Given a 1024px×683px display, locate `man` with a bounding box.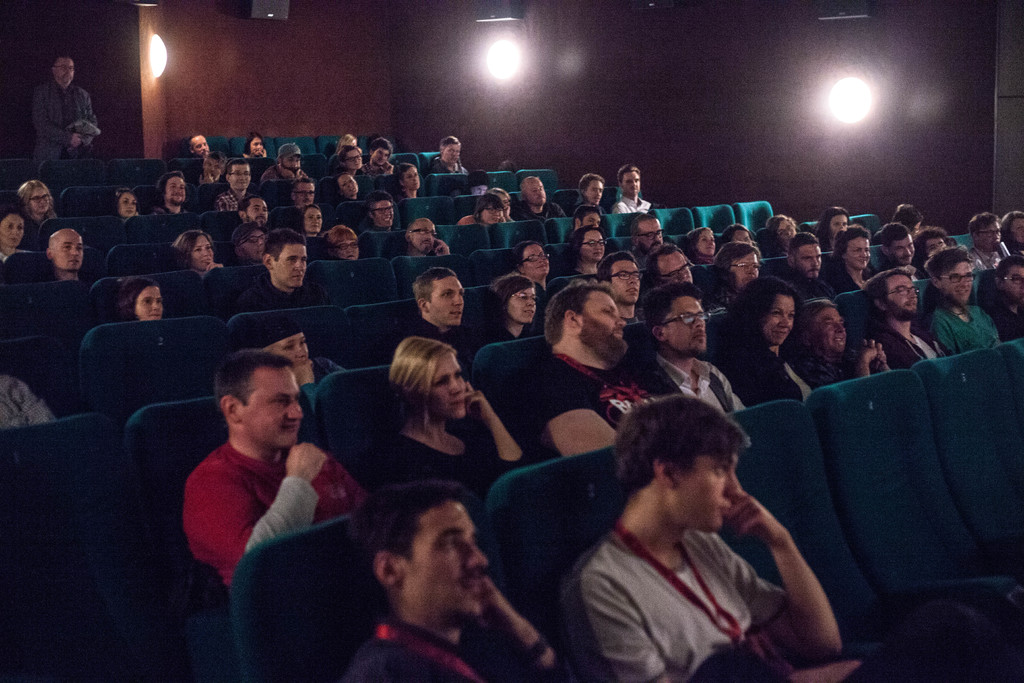
Located: [left=385, top=267, right=484, bottom=365].
